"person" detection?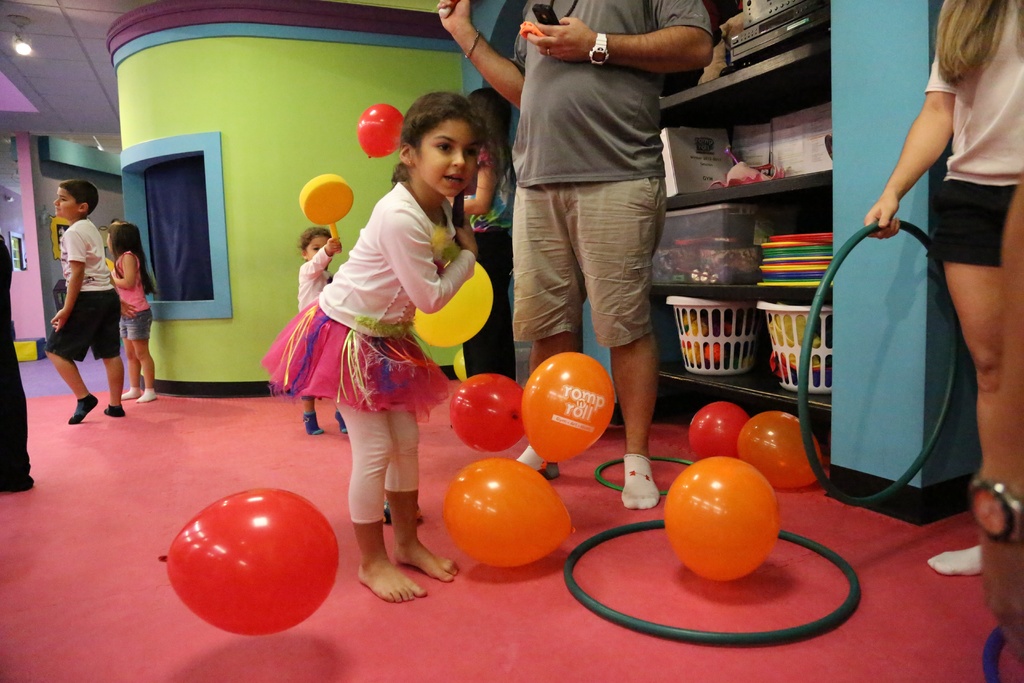
<box>109,222,154,403</box>
